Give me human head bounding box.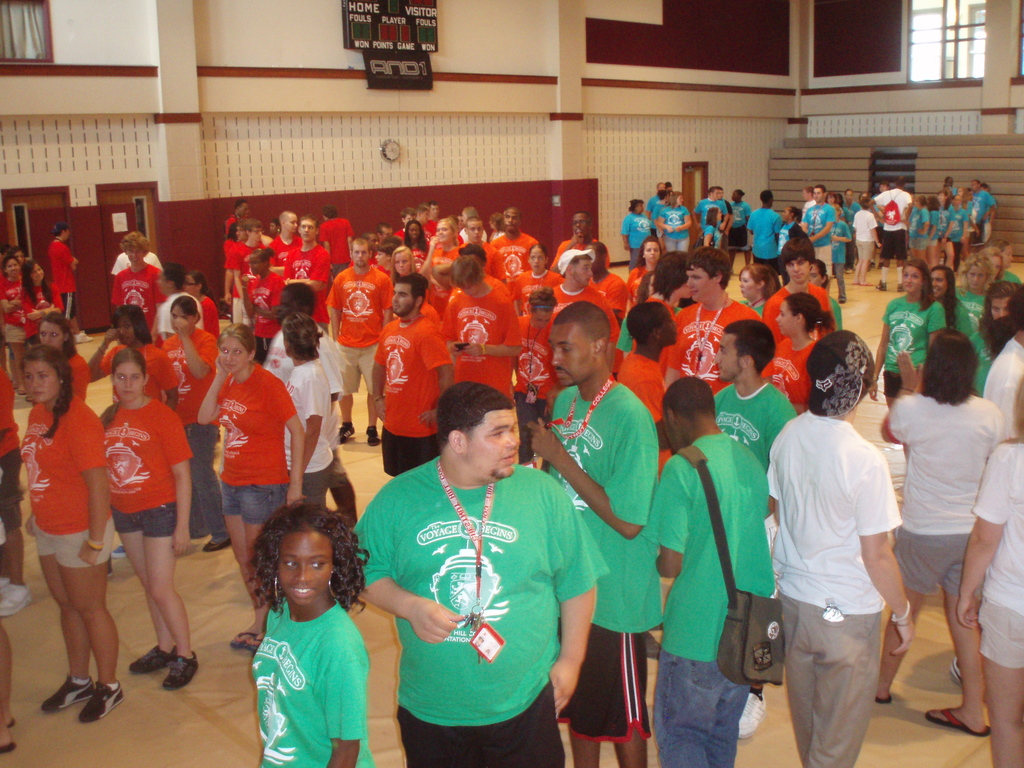
(left=671, top=191, right=685, bottom=206).
